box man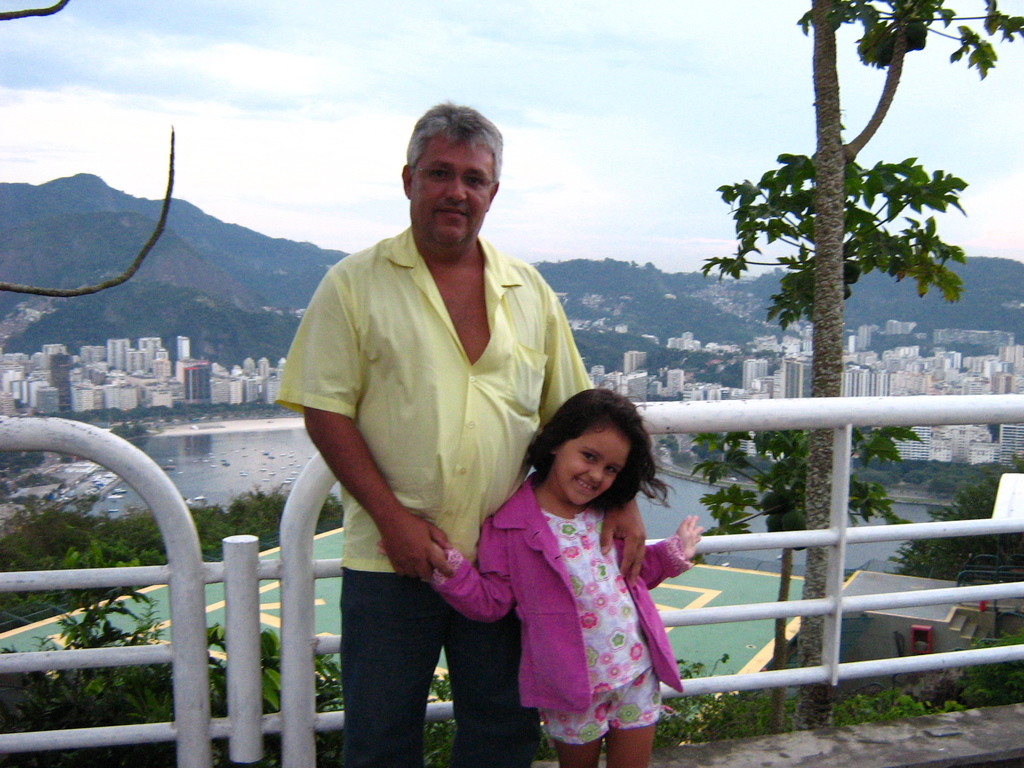
bbox=[285, 122, 605, 767]
